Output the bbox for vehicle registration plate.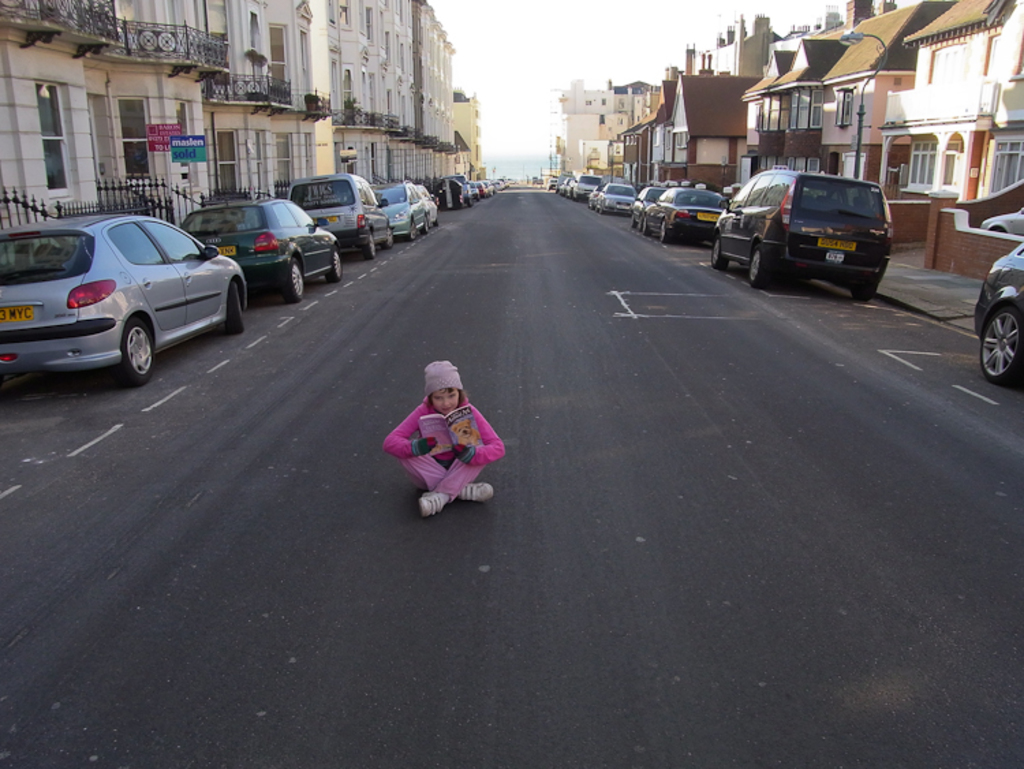
region(0, 305, 33, 322).
